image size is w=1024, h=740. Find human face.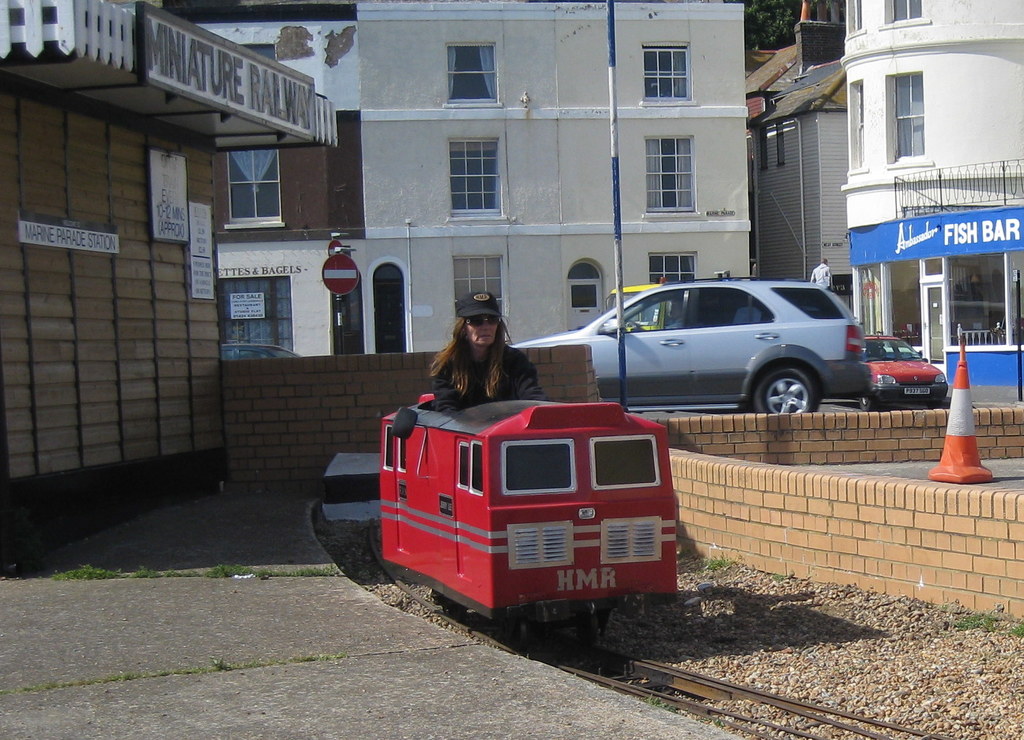
{"x1": 463, "y1": 316, "x2": 498, "y2": 346}.
